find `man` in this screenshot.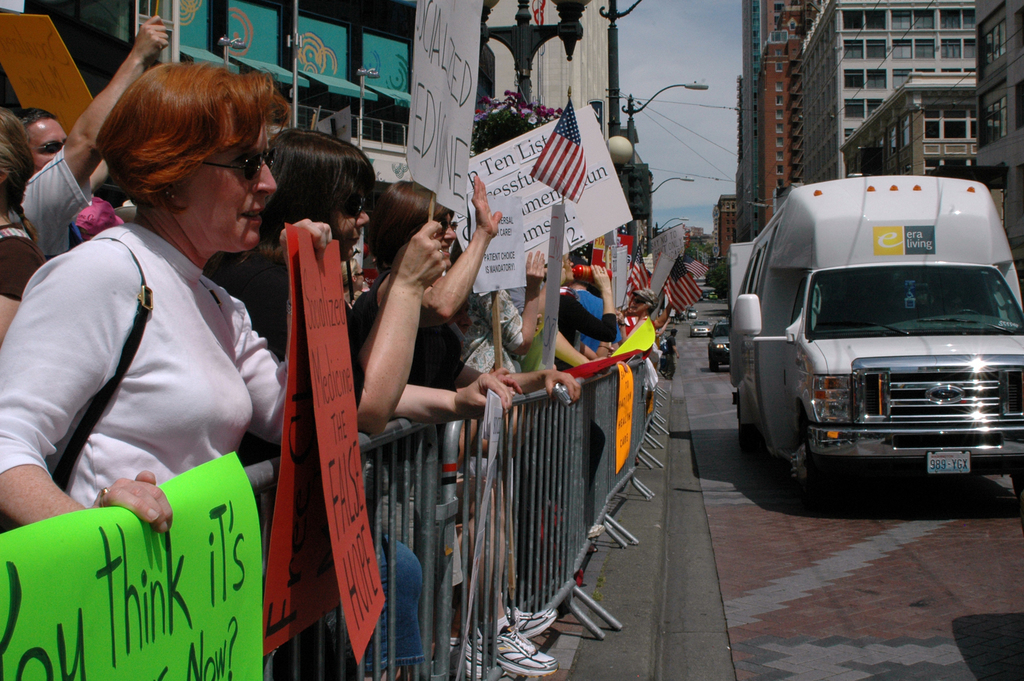
The bounding box for `man` is x1=15 y1=13 x2=168 y2=257.
